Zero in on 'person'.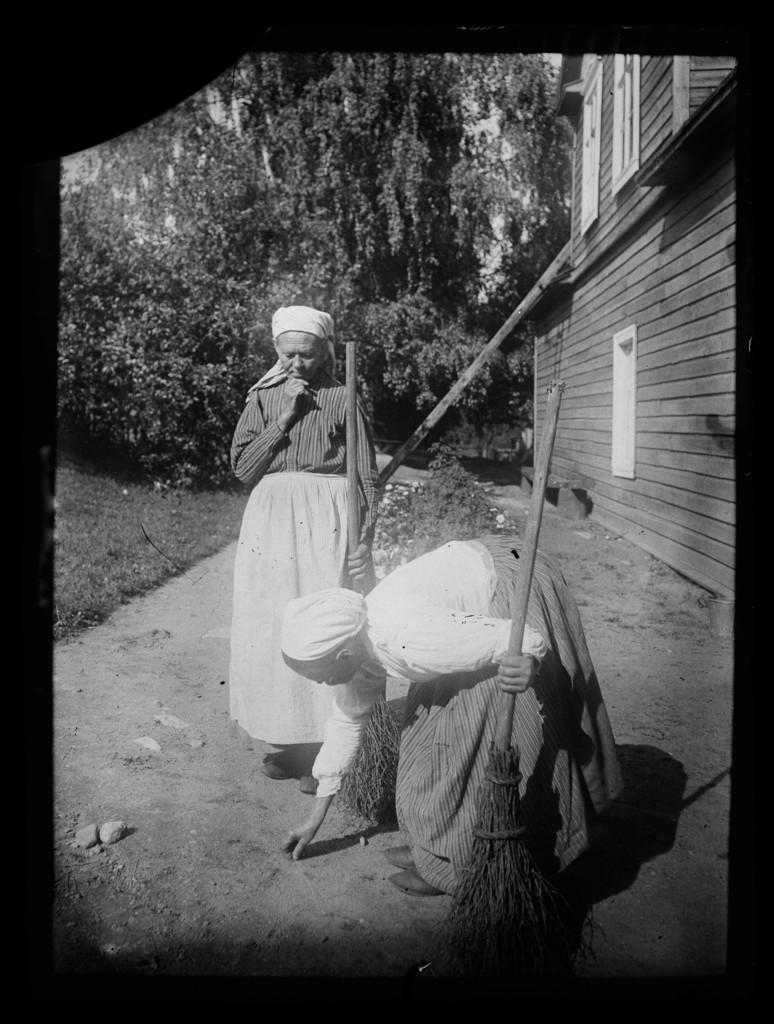
Zeroed in: bbox(219, 300, 403, 804).
